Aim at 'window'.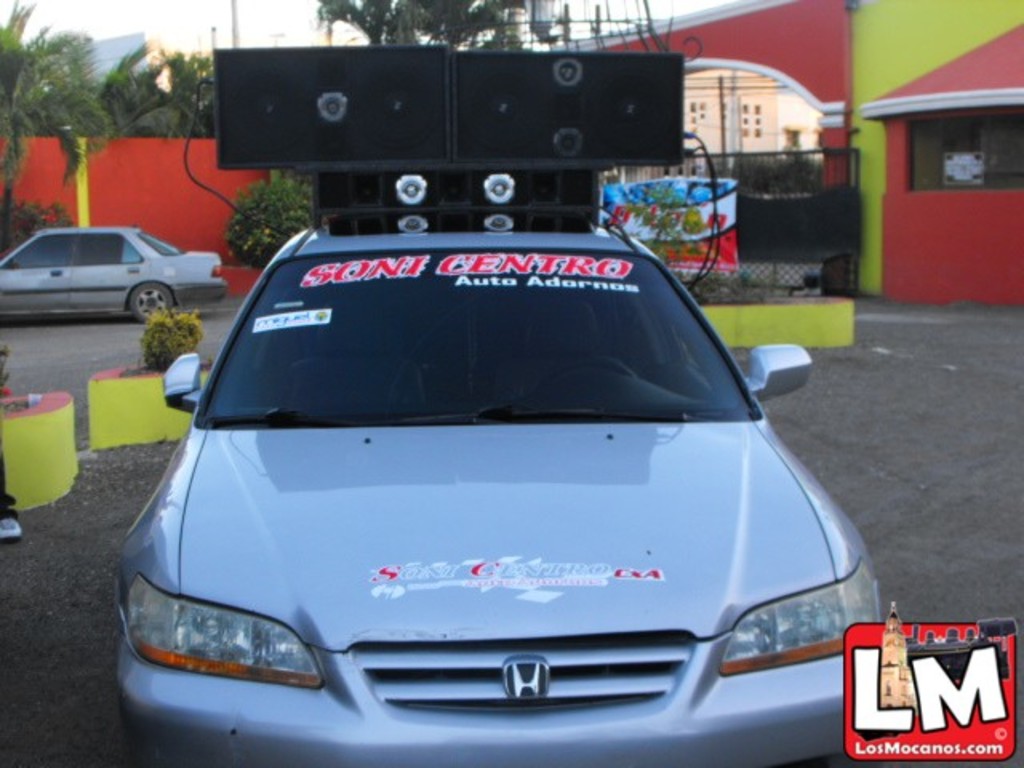
Aimed at <box>2,232,141,269</box>.
